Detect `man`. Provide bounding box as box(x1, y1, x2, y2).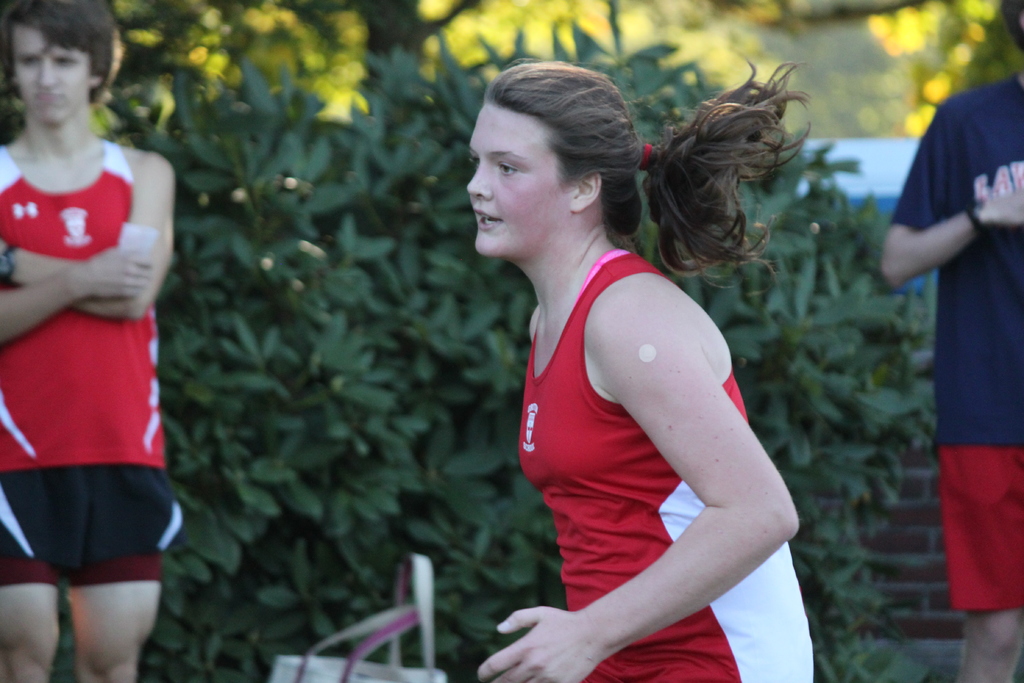
box(0, 15, 192, 680).
